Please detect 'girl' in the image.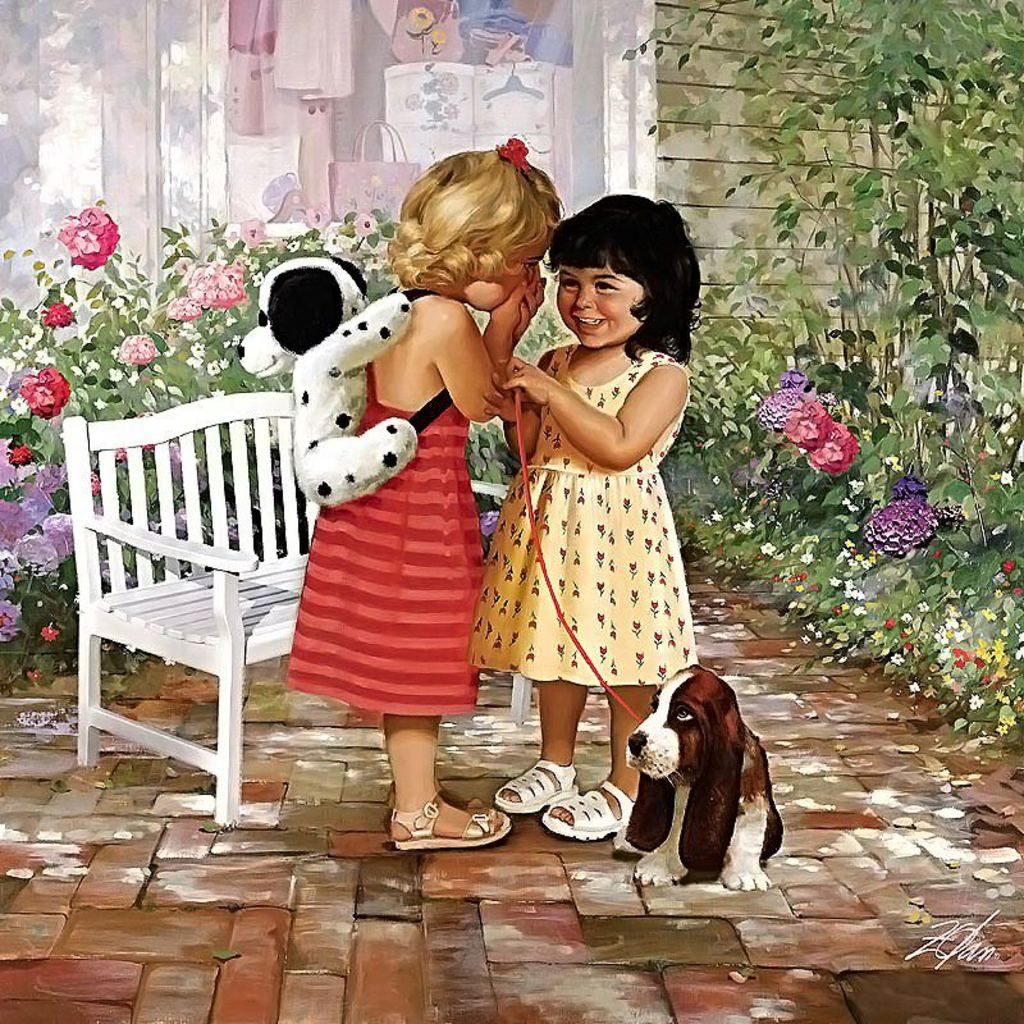
(477,192,705,842).
